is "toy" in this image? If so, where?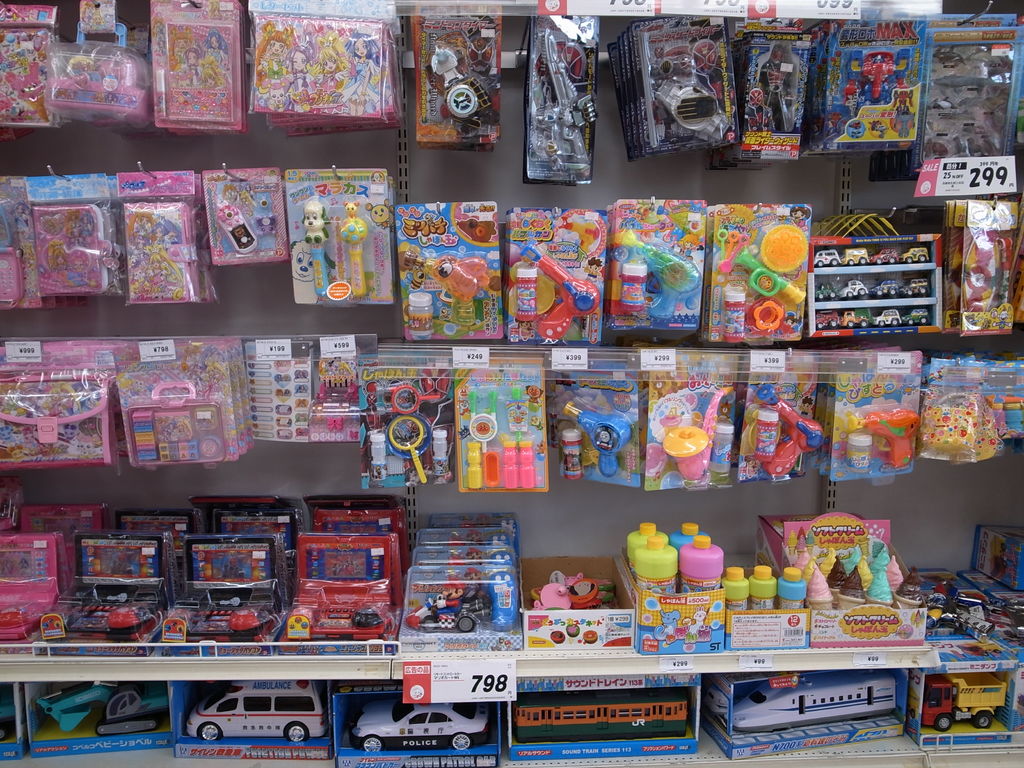
Yes, at (857,554,876,588).
